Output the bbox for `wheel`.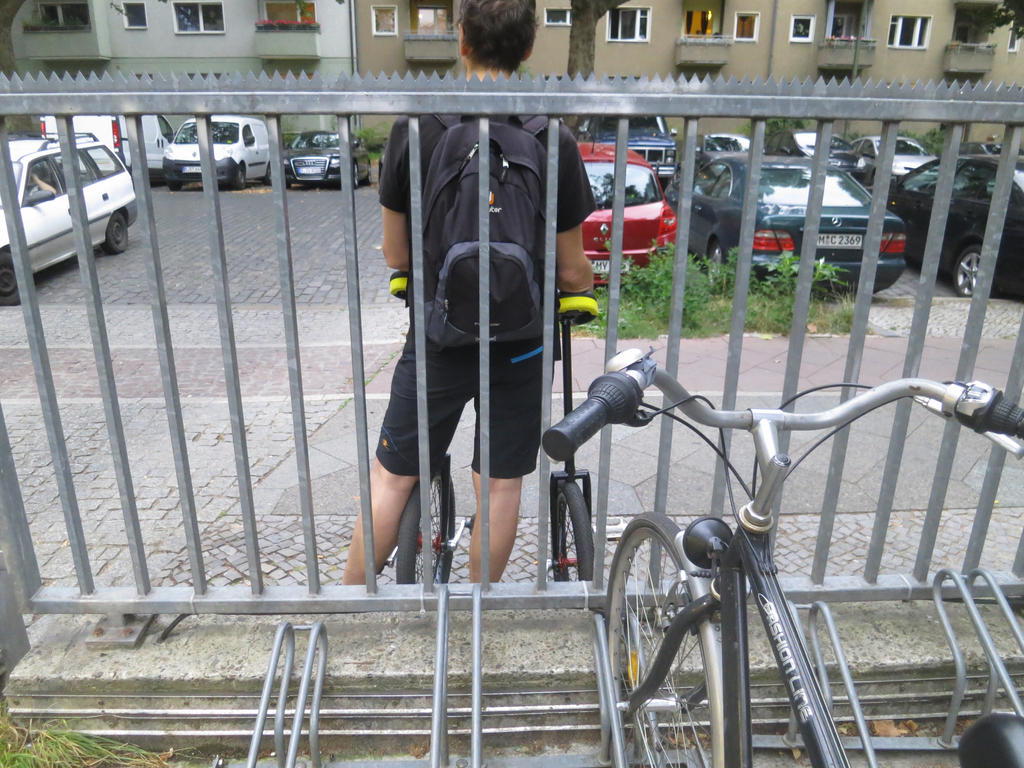
236/166/246/190.
